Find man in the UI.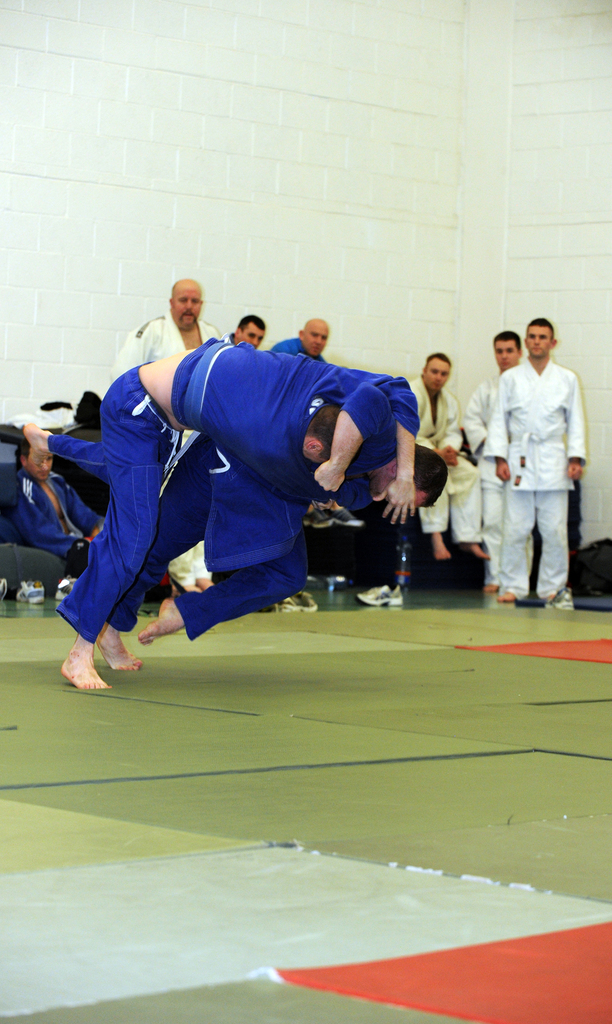
UI element at <region>459, 321, 507, 598</region>.
